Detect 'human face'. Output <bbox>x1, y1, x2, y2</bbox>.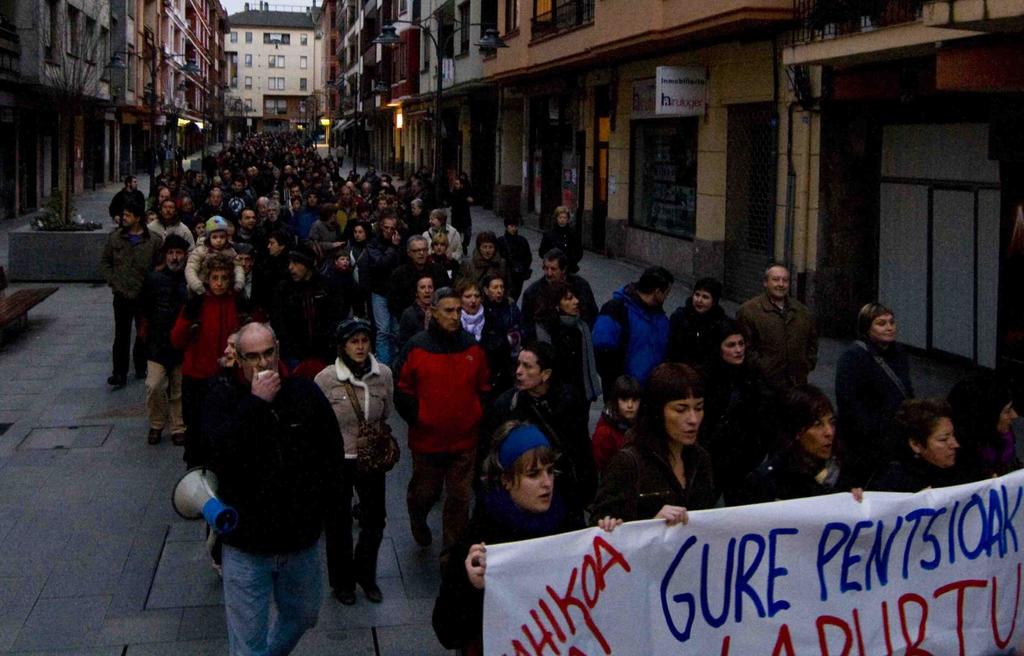
<bbox>463, 287, 483, 310</bbox>.
